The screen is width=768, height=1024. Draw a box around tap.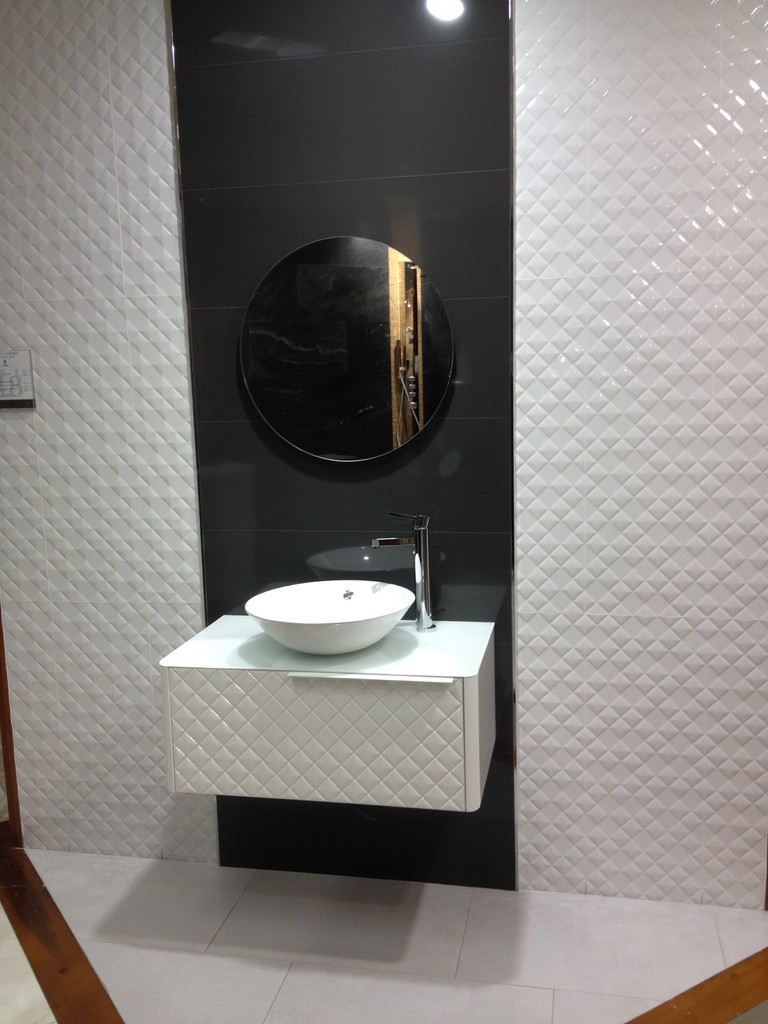
pyautogui.locateOnScreen(356, 515, 443, 630).
